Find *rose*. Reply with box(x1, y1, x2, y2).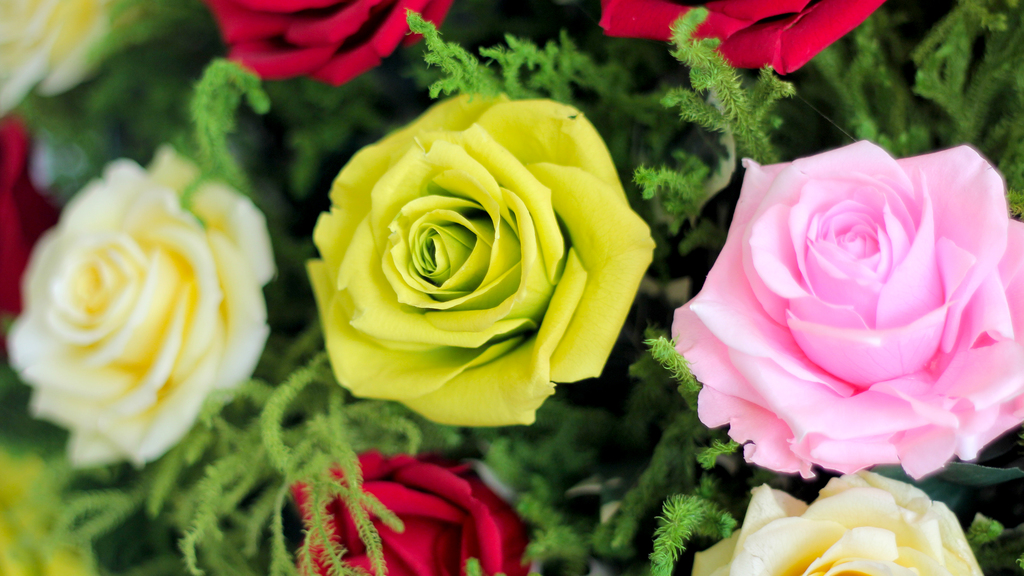
box(0, 114, 63, 318).
